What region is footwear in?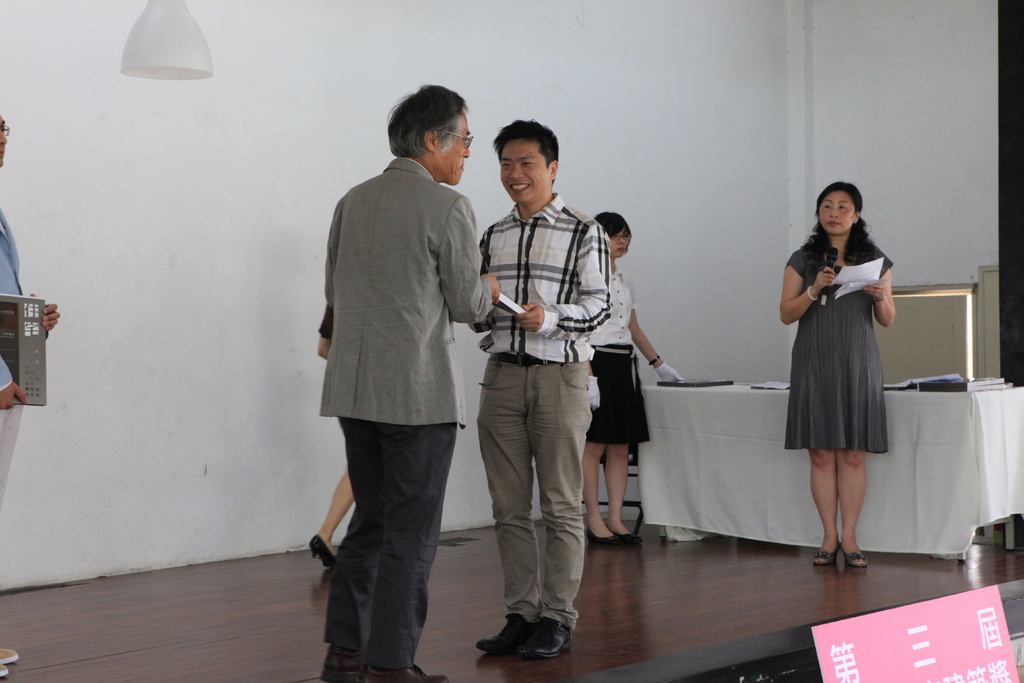
BBox(0, 666, 9, 682).
